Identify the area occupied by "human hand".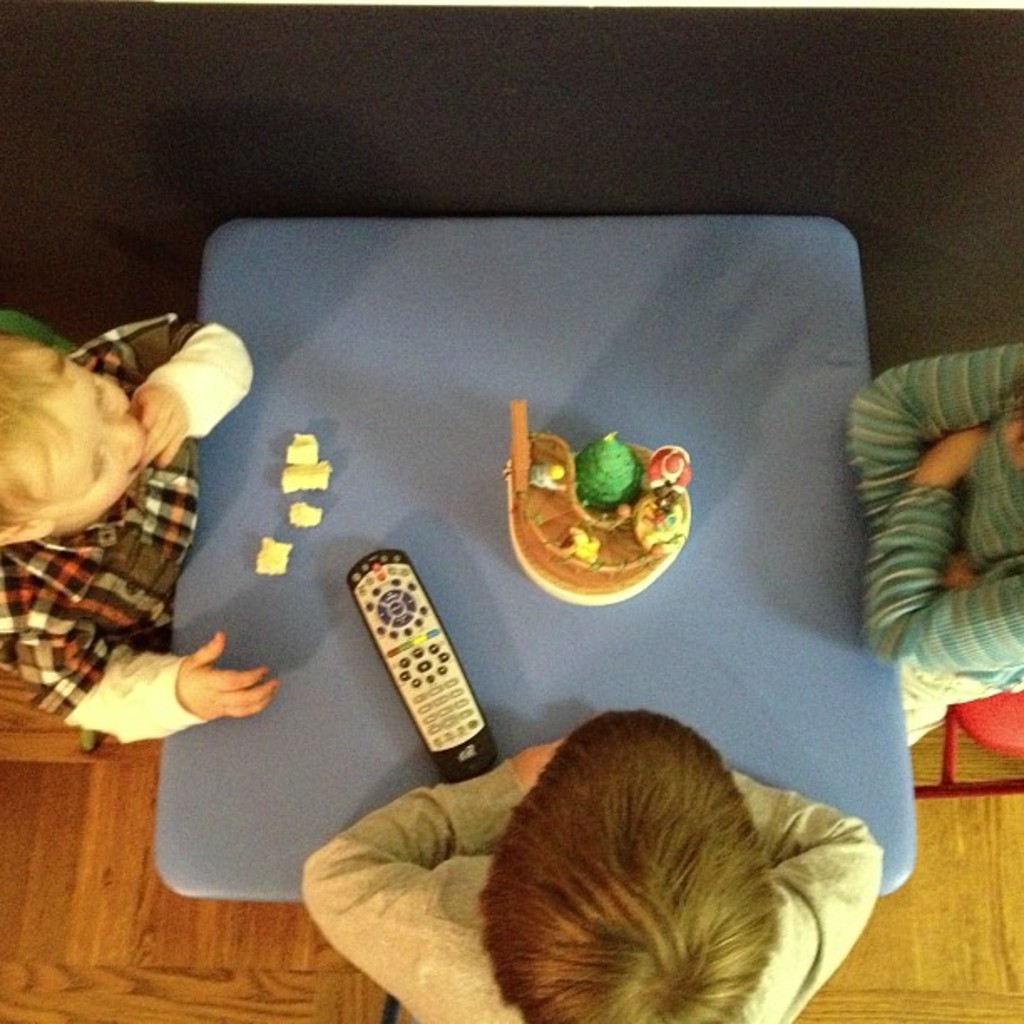
Area: rect(507, 741, 571, 795).
